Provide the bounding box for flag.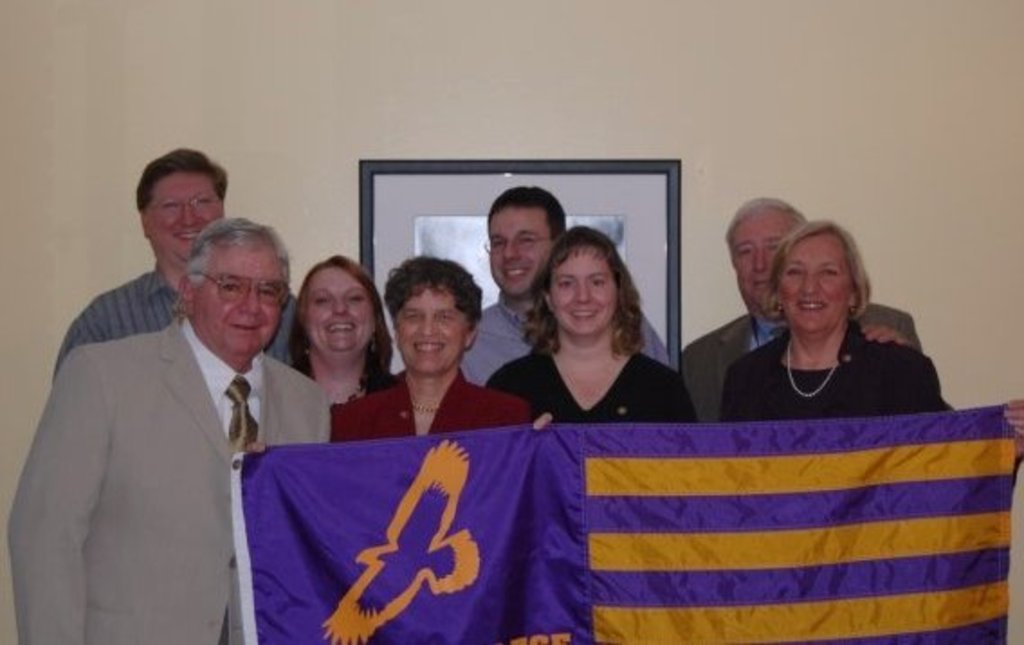
[229,411,1022,643].
